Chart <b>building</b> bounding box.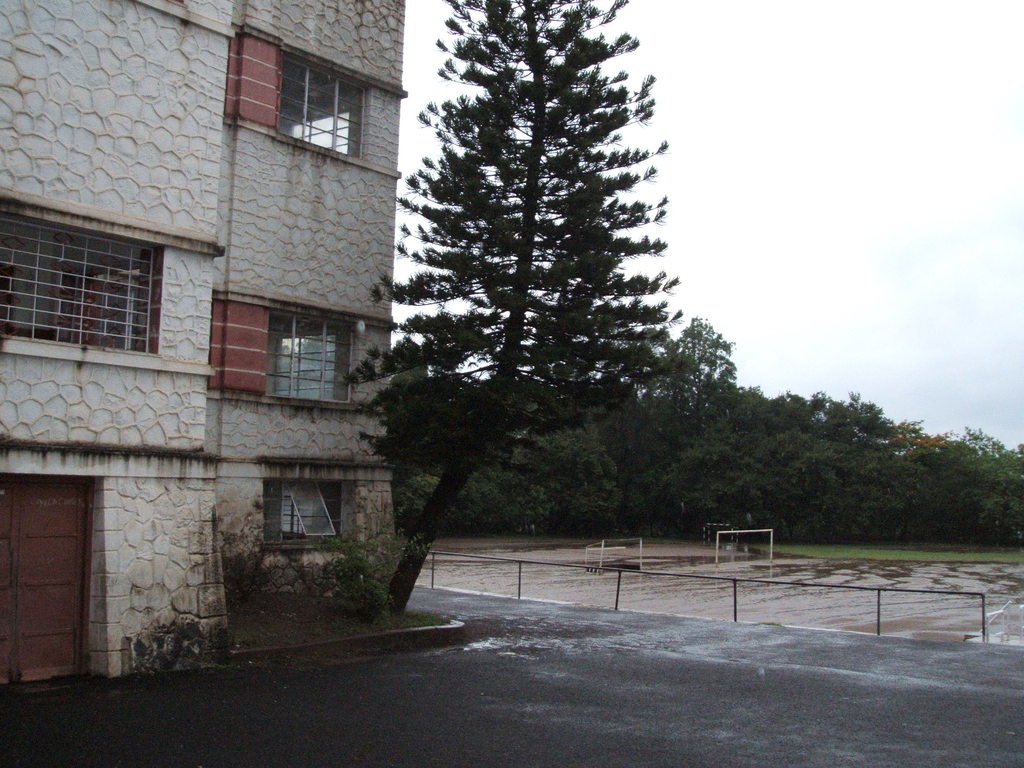
Charted: l=0, t=0, r=402, b=684.
